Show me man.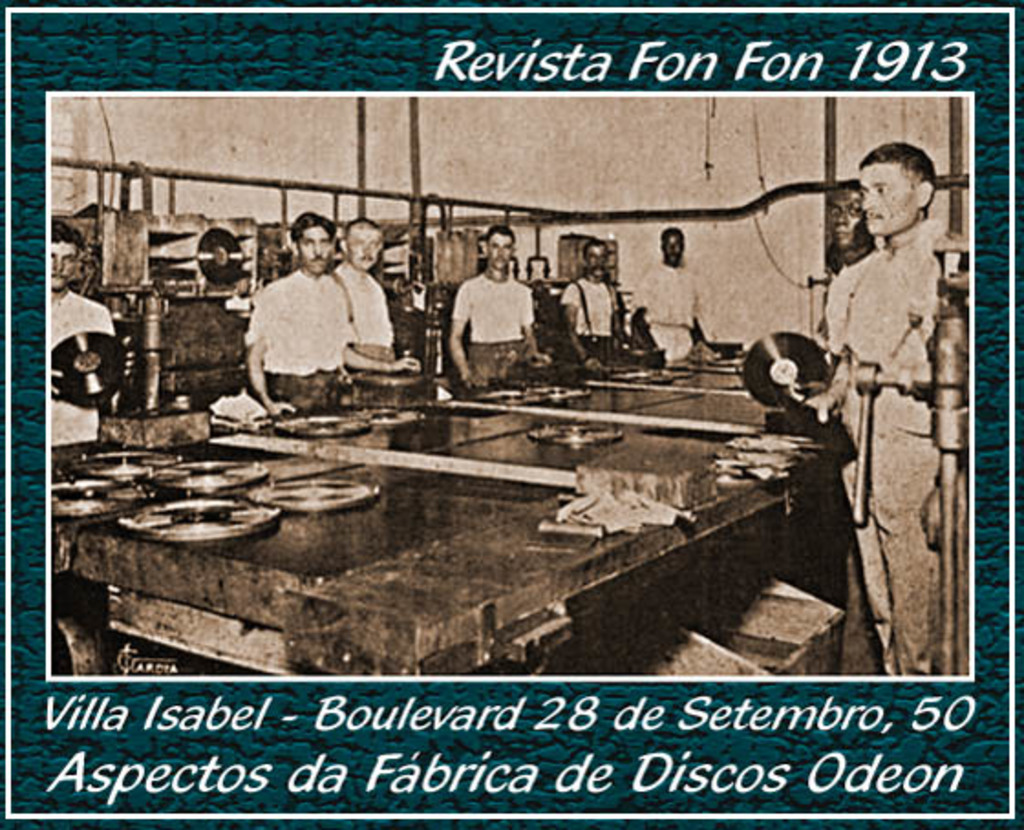
man is here: bbox=[821, 183, 887, 355].
